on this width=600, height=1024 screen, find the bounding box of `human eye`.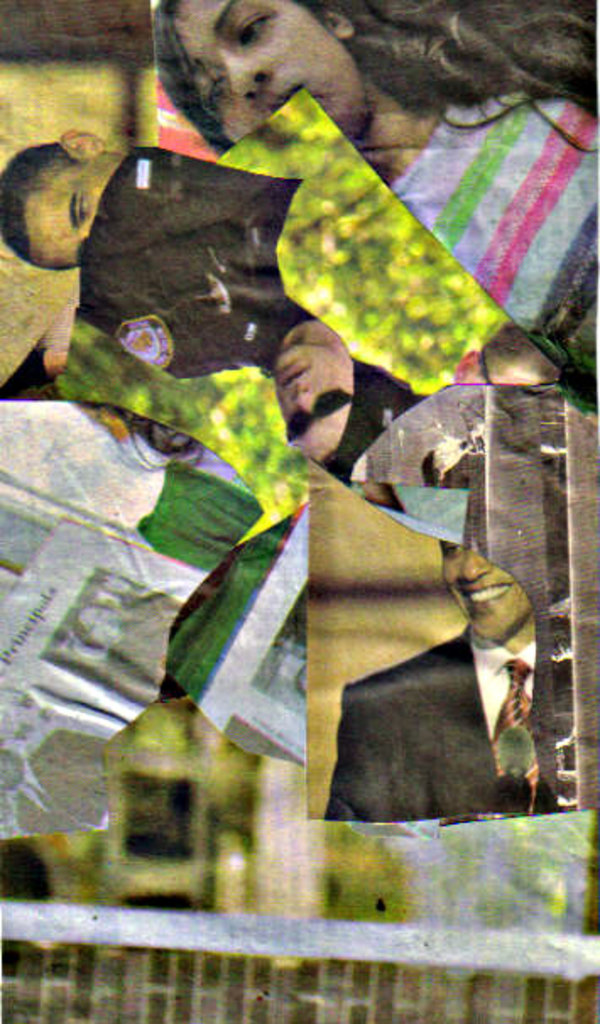
Bounding box: <bbox>242, 14, 274, 47</bbox>.
